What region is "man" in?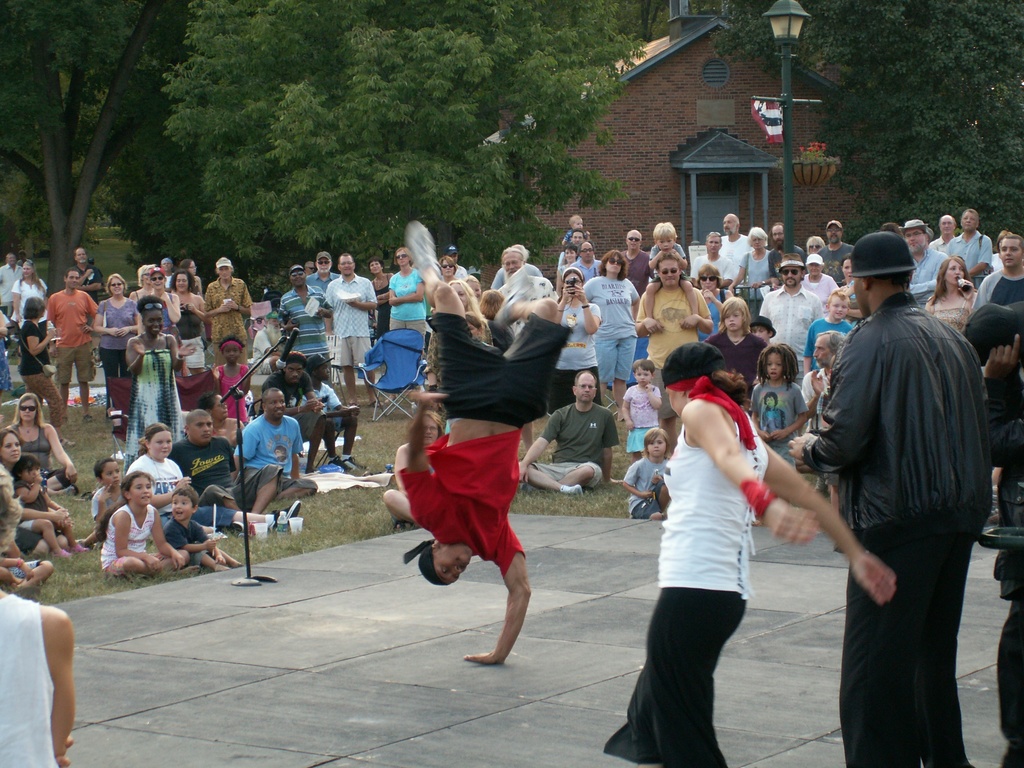
<bbox>977, 236, 1023, 312</bbox>.
